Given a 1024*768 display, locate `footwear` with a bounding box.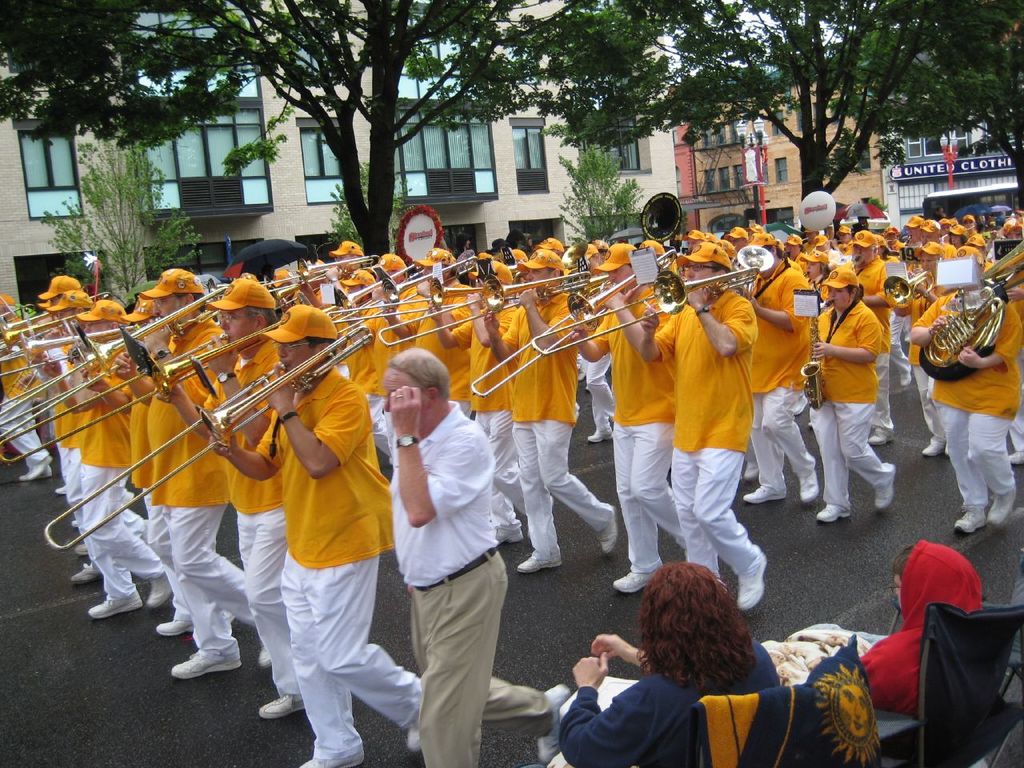
Located: {"x1": 18, "y1": 454, "x2": 54, "y2": 479}.
